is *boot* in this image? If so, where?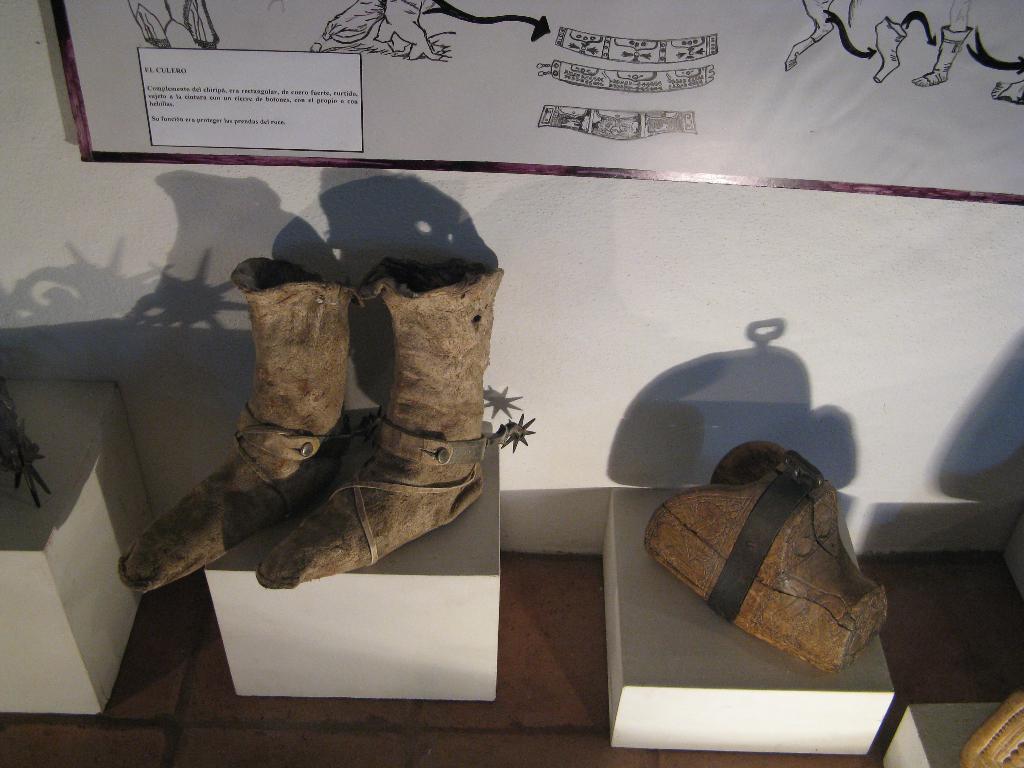
Yes, at <region>120, 262, 360, 595</region>.
